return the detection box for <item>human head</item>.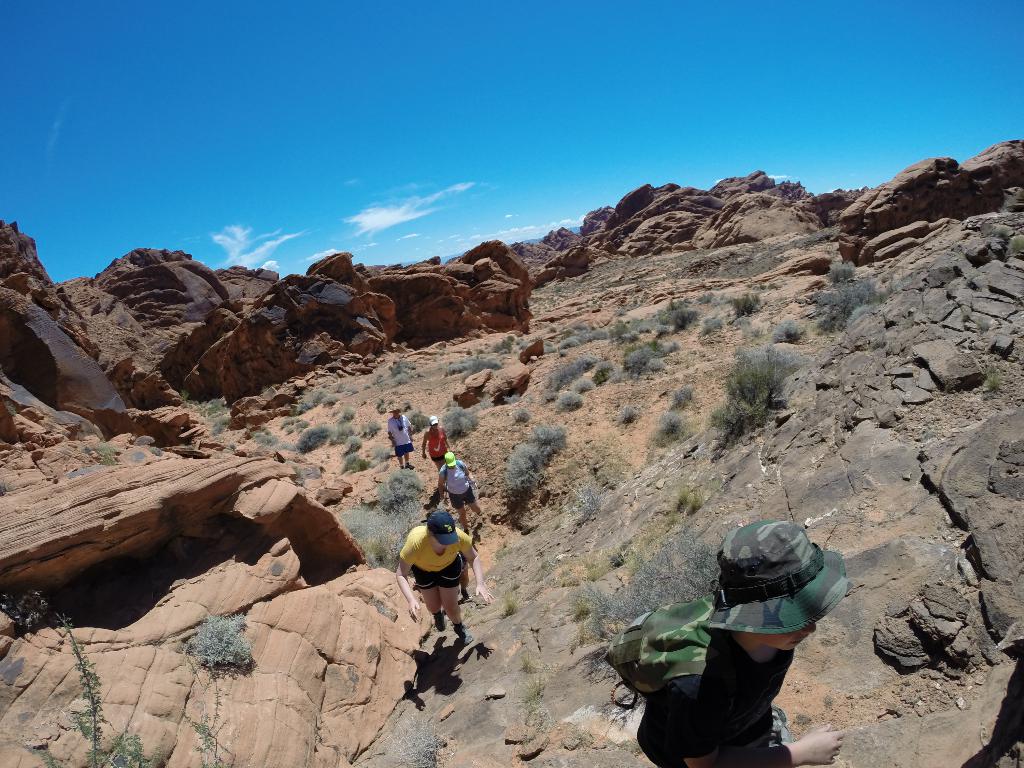
<bbox>445, 451, 458, 468</bbox>.
